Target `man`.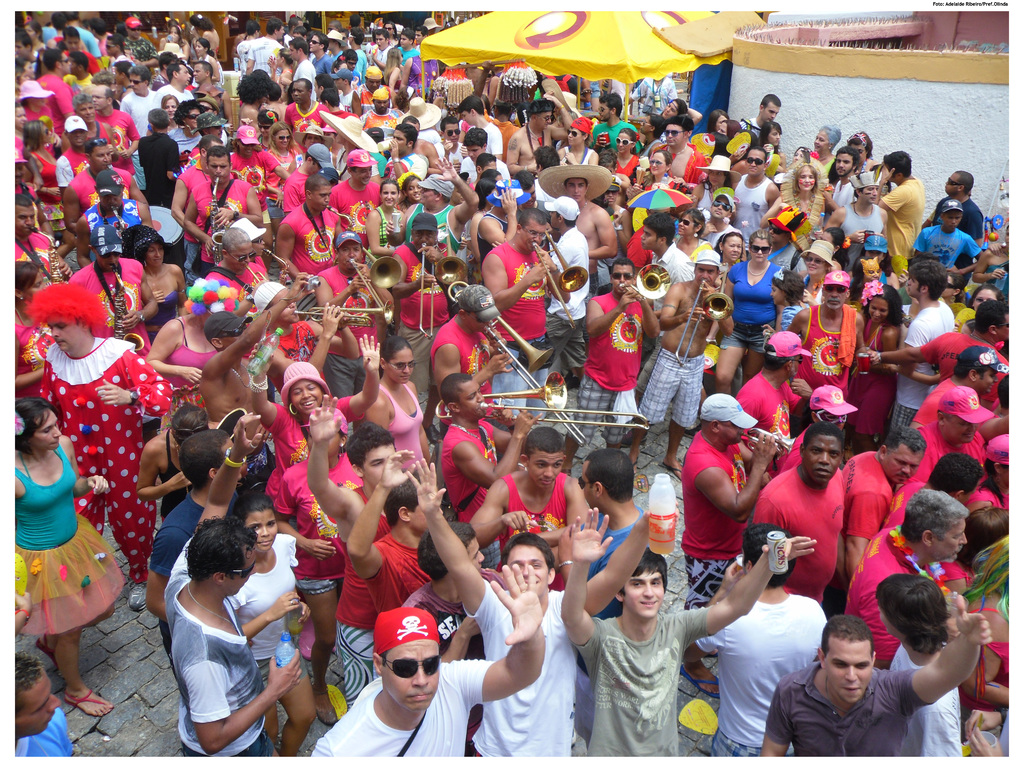
Target region: crop(144, 414, 253, 651).
